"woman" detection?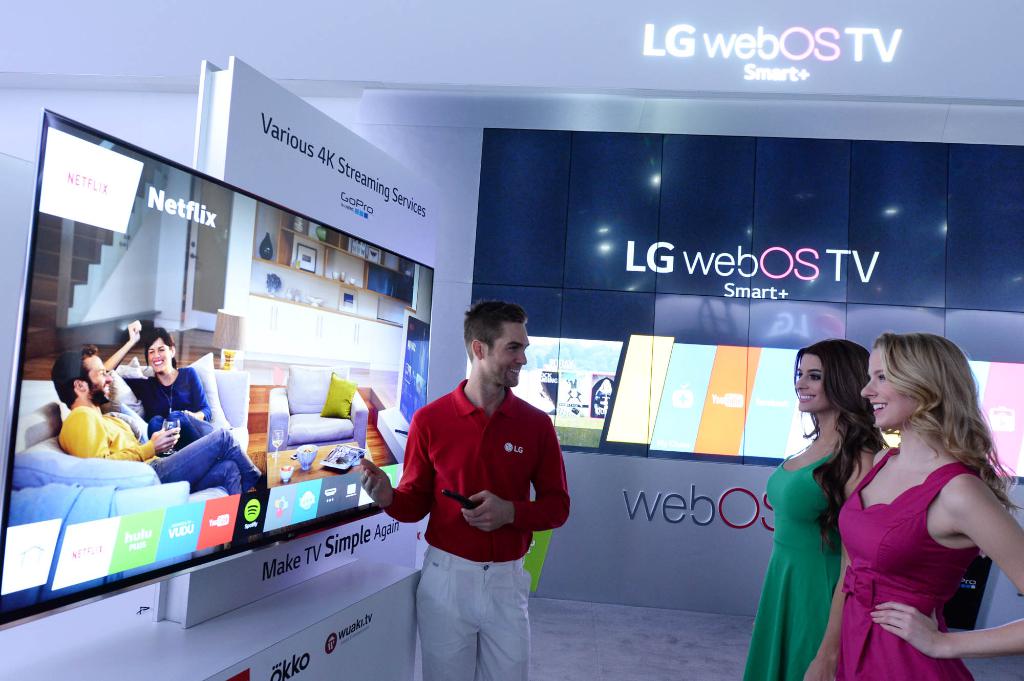
[x1=106, y1=317, x2=264, y2=491]
